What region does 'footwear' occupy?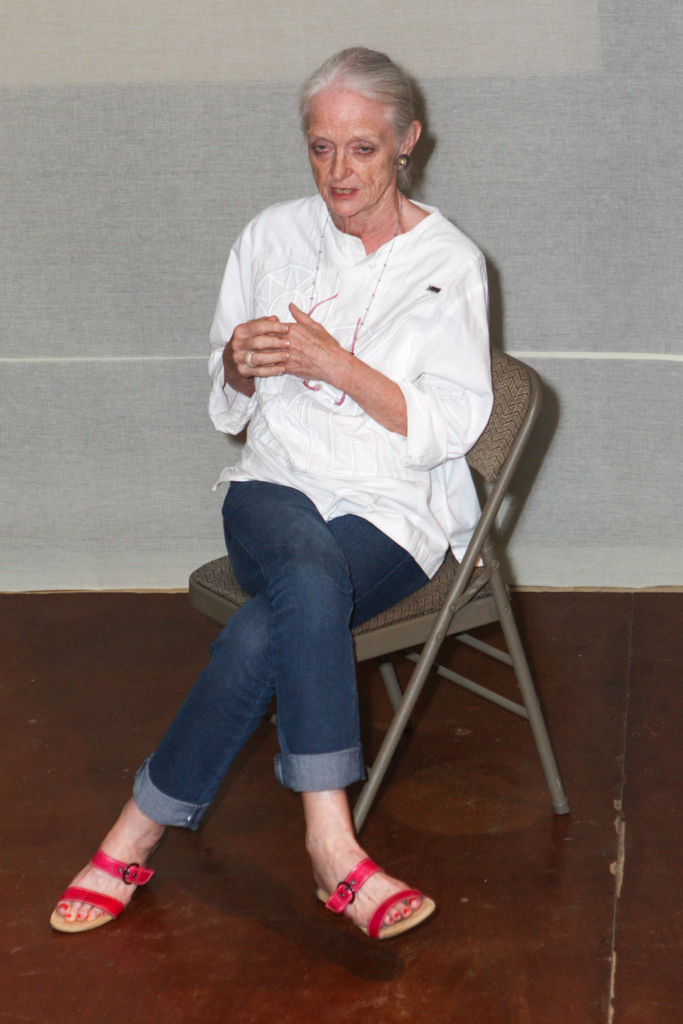
select_region(315, 858, 438, 939).
